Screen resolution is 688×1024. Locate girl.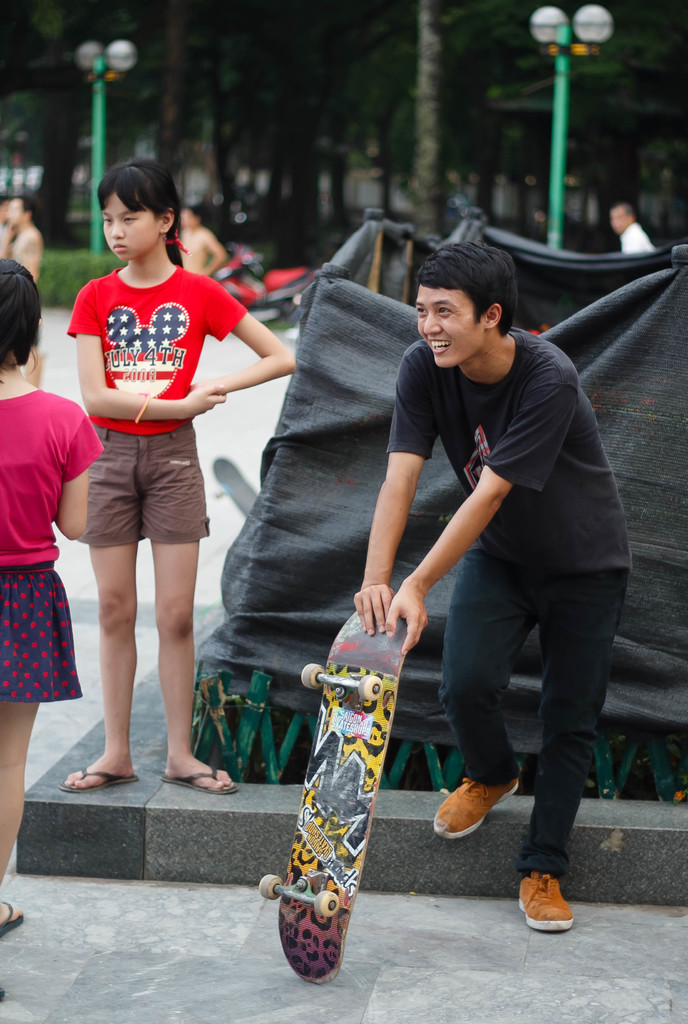
x1=68, y1=157, x2=297, y2=788.
